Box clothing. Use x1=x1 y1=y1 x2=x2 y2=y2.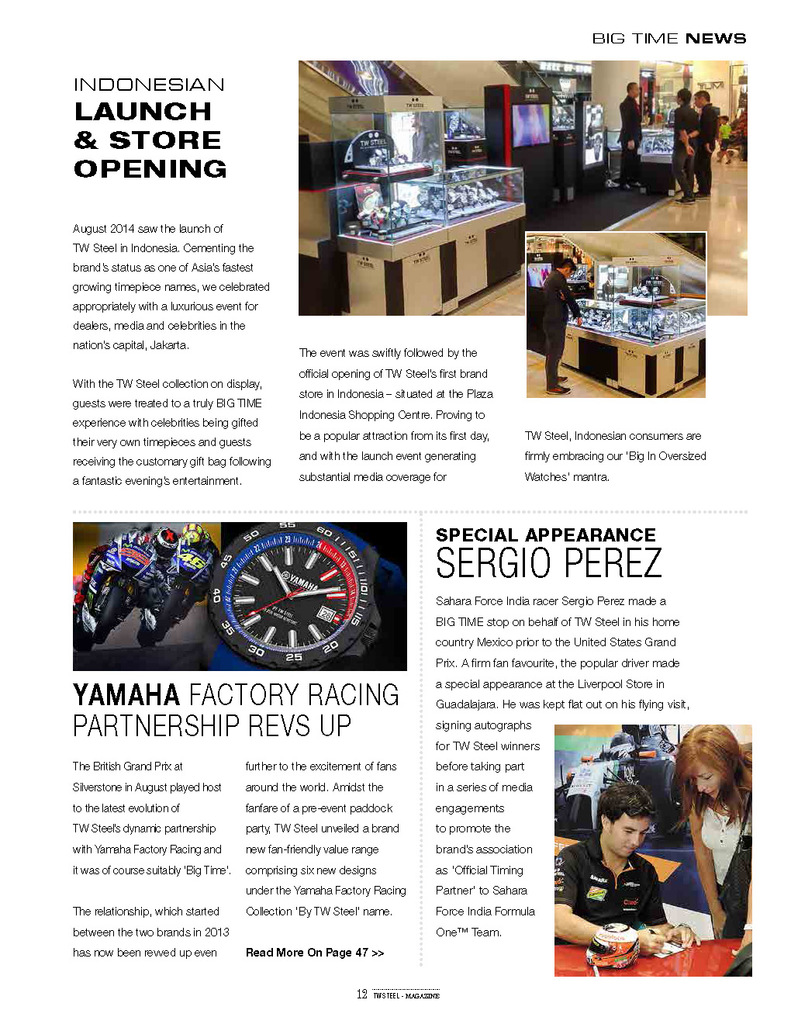
x1=699 y1=783 x2=754 y2=939.
